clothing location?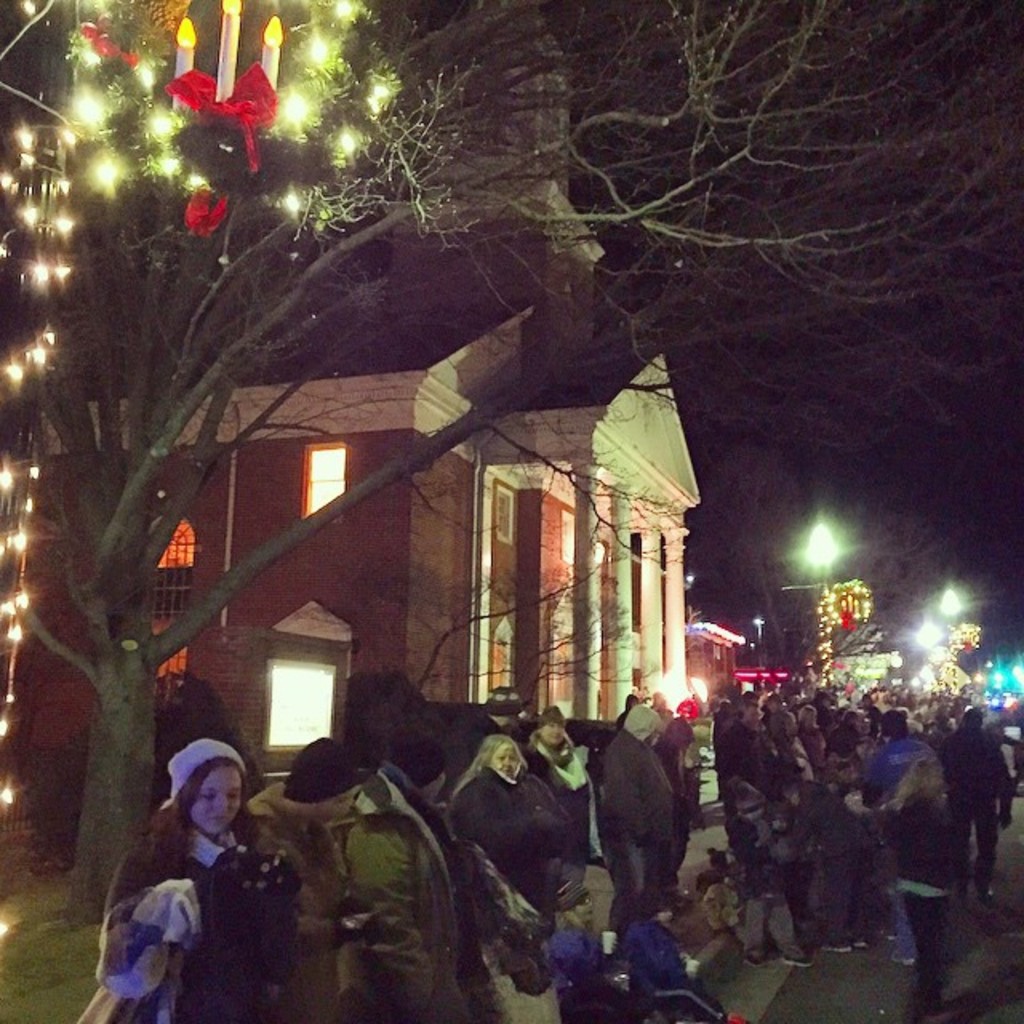
crop(464, 773, 579, 1003)
